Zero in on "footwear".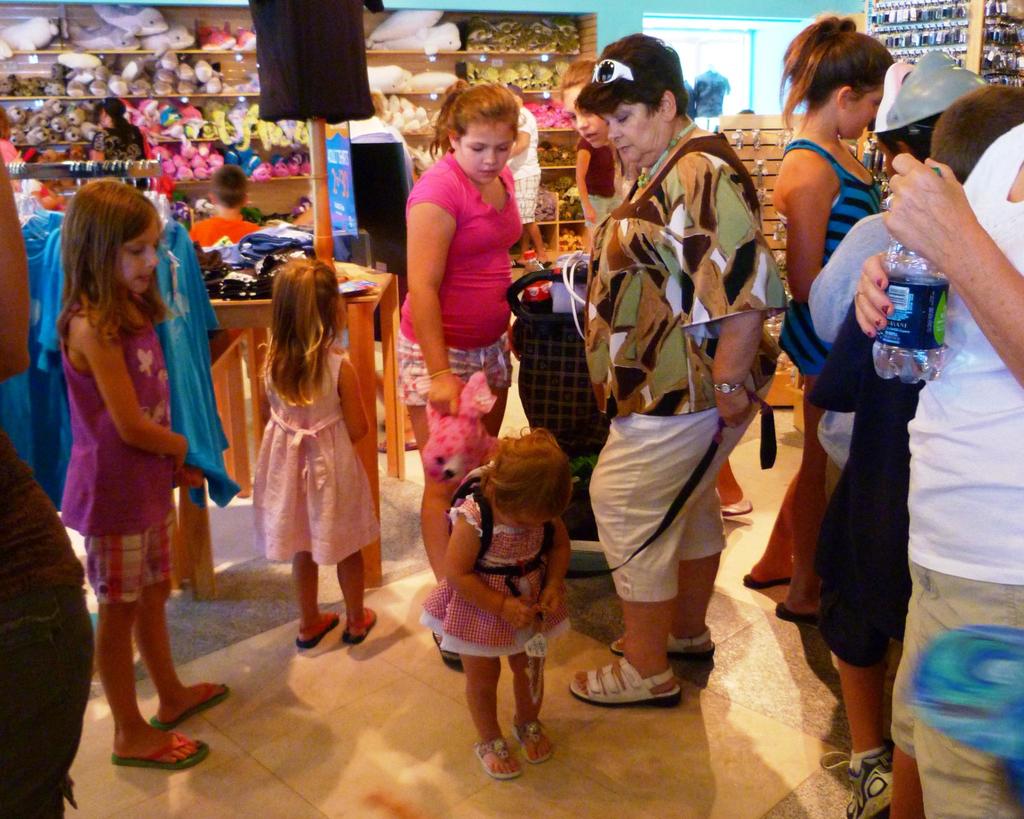
Zeroed in: (x1=295, y1=612, x2=340, y2=647).
